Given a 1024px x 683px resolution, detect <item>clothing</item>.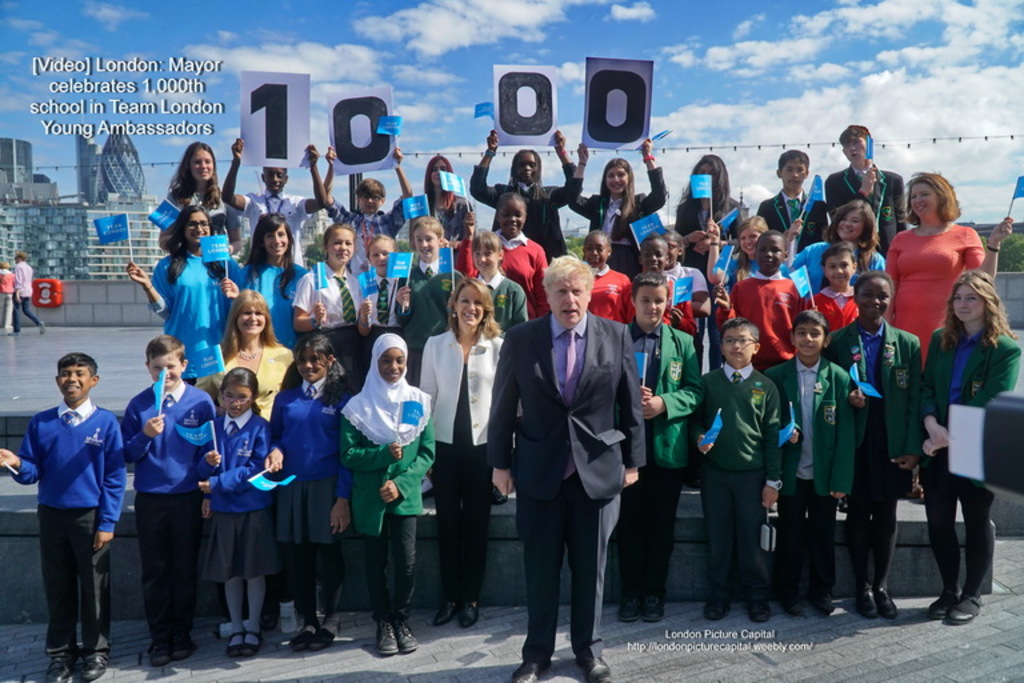
321, 197, 416, 237.
